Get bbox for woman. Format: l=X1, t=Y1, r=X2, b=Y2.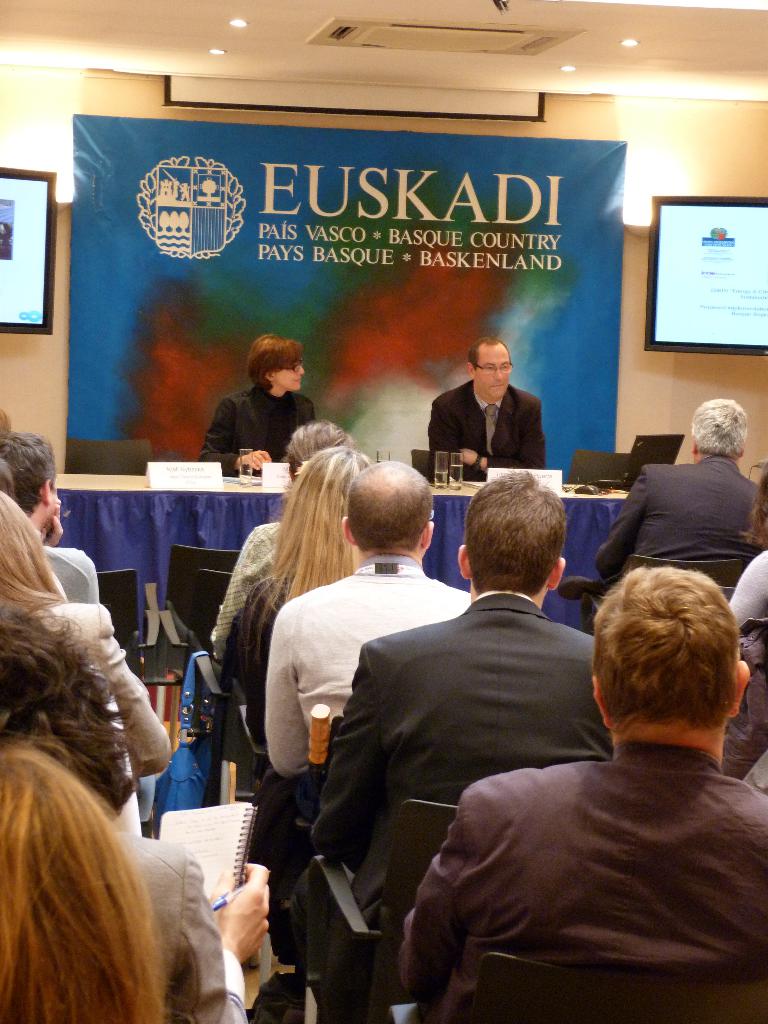
l=0, t=476, r=179, b=844.
